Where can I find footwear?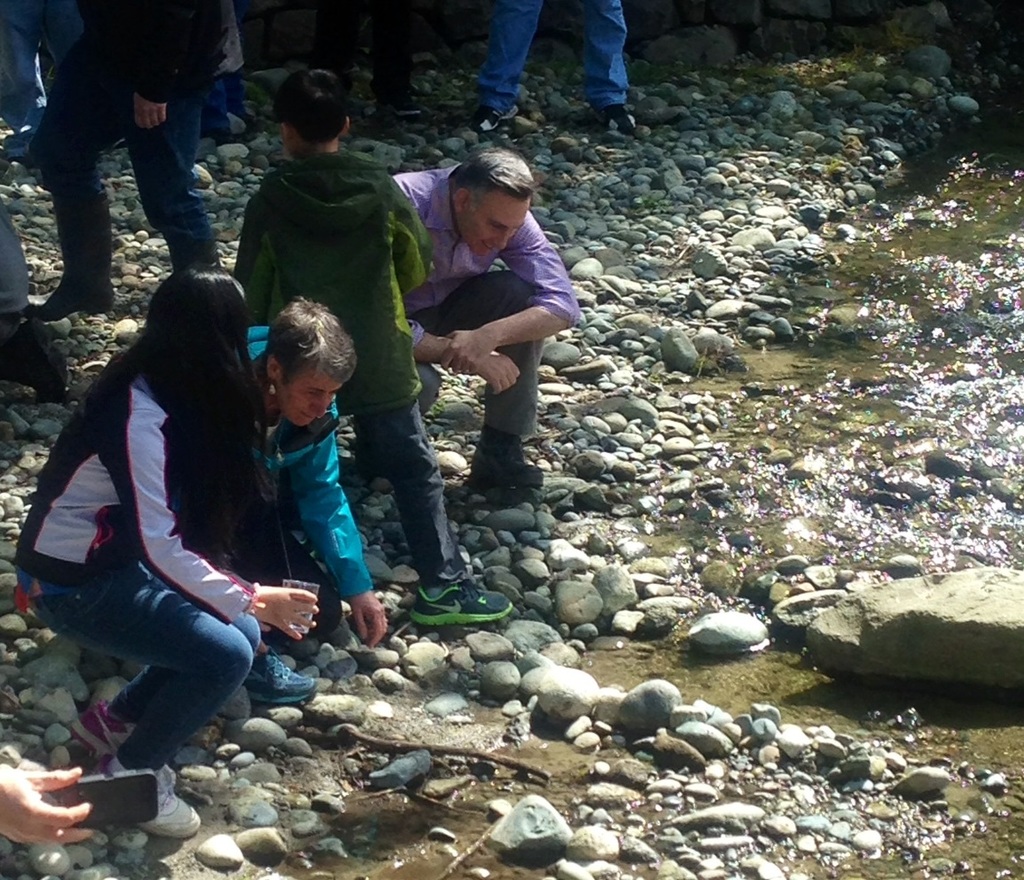
You can find it at box(87, 750, 201, 837).
